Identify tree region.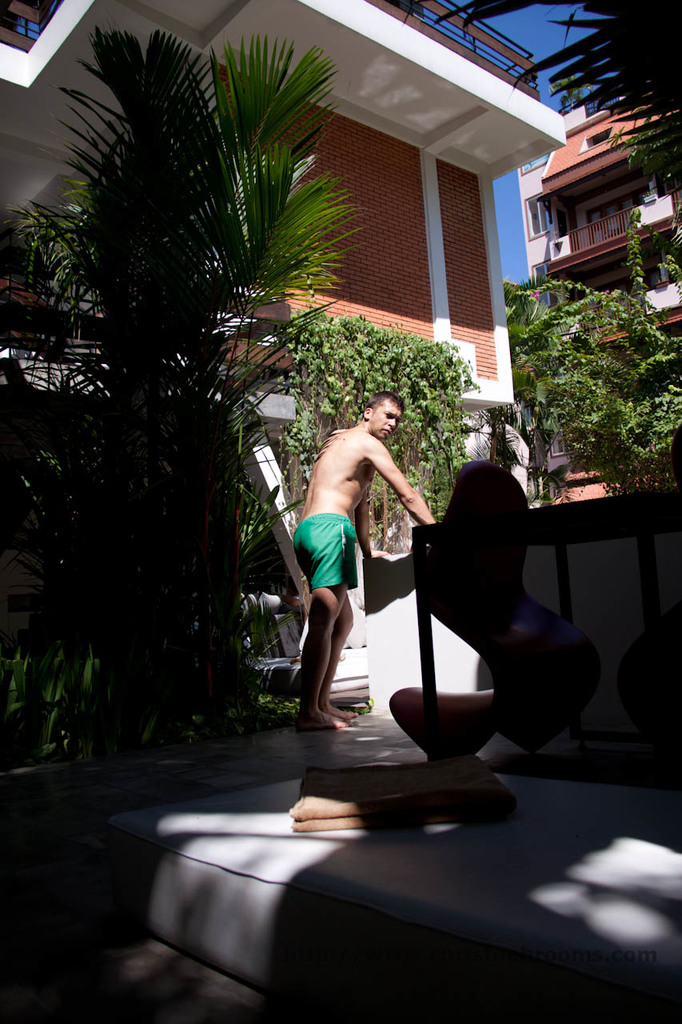
Region: 512:230:677:488.
